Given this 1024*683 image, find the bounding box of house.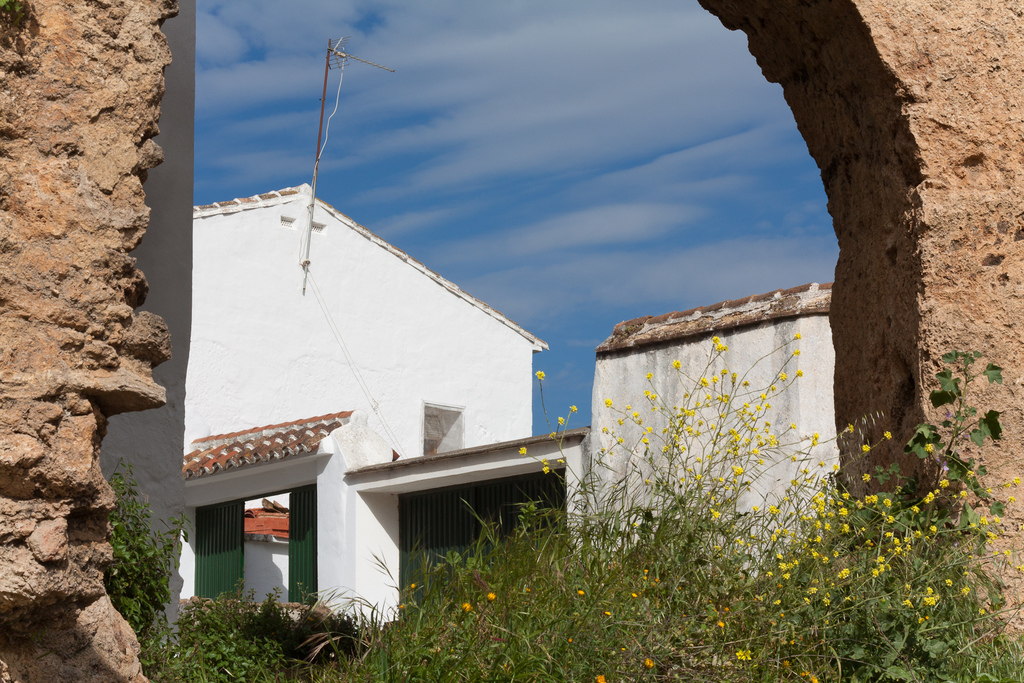
<region>585, 268, 829, 597</region>.
